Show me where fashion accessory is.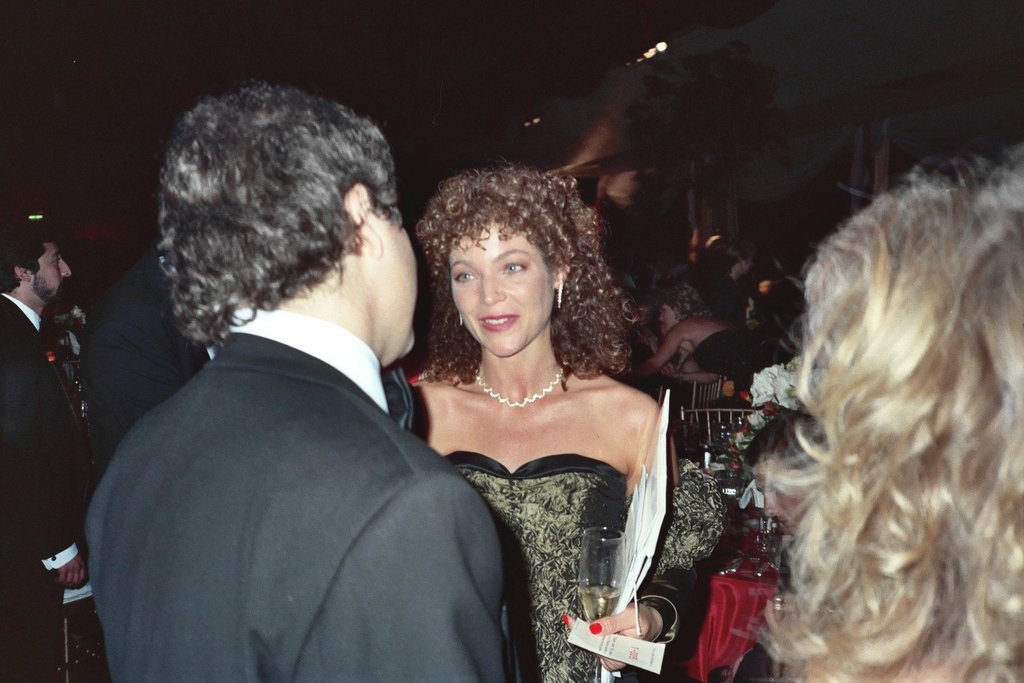
fashion accessory is at 457,307,464,329.
